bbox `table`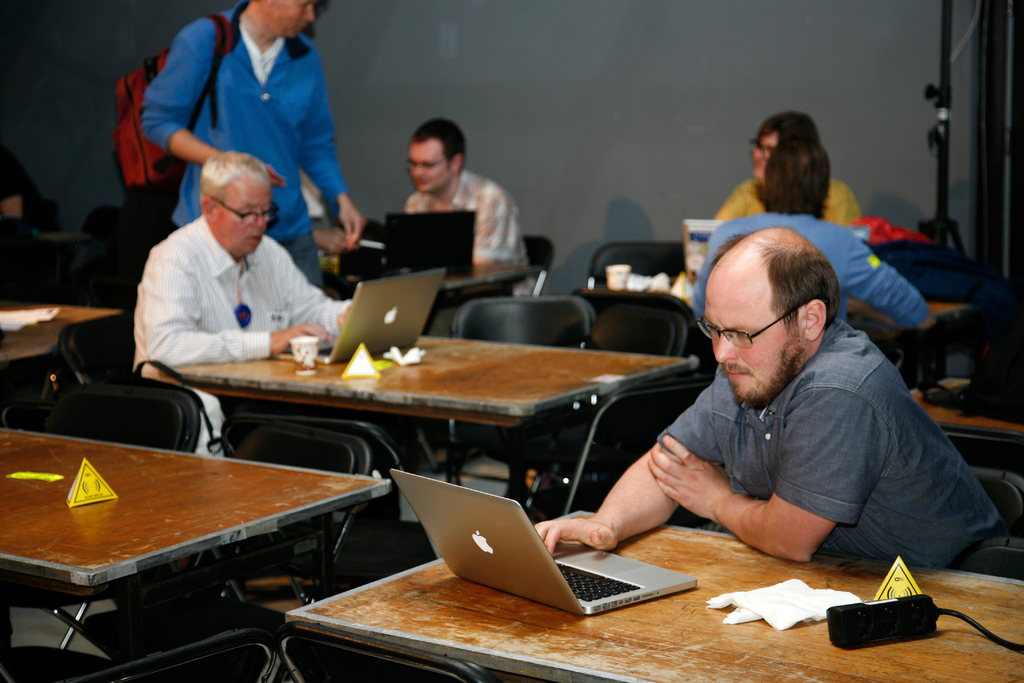
crop(286, 509, 1023, 682)
